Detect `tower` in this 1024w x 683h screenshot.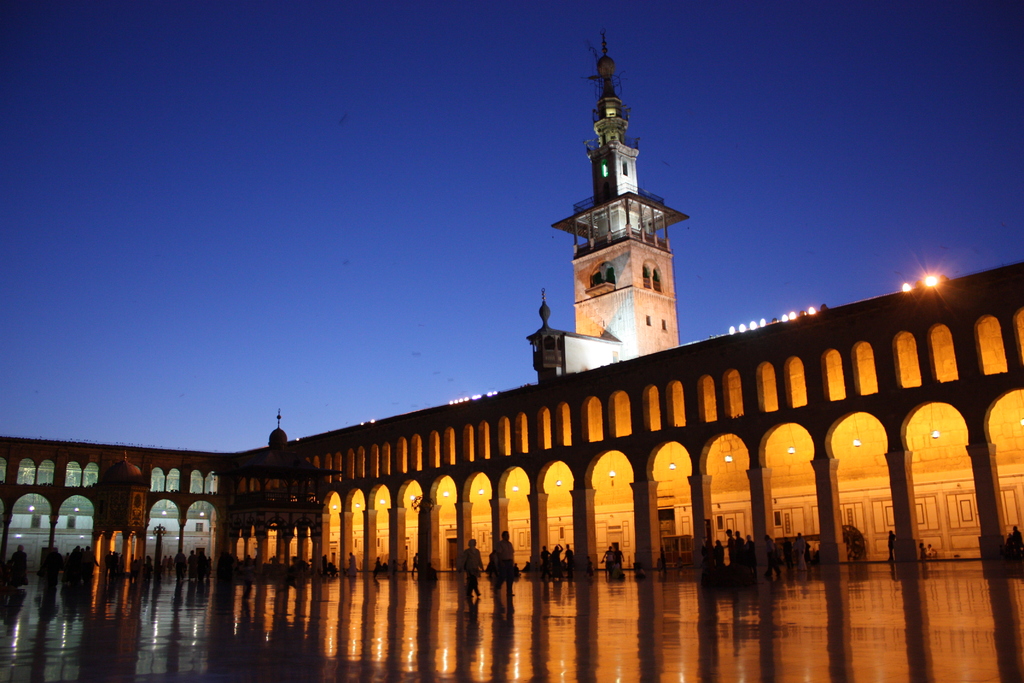
Detection: [x1=550, y1=26, x2=689, y2=375].
